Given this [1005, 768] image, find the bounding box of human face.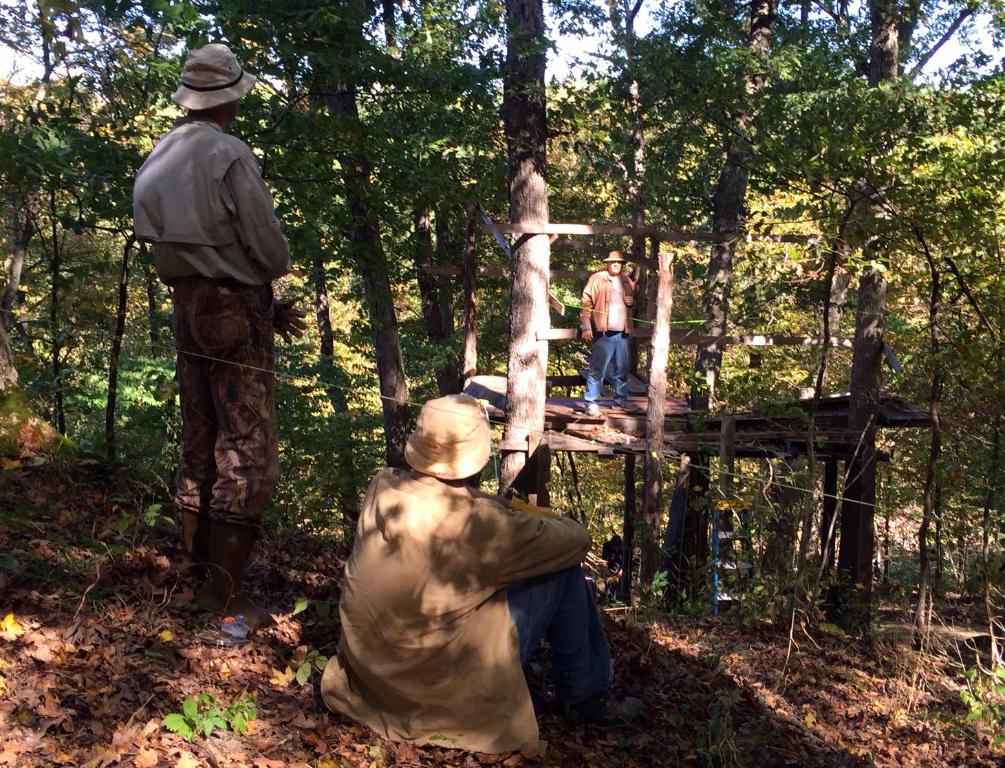
Rect(608, 262, 624, 270).
